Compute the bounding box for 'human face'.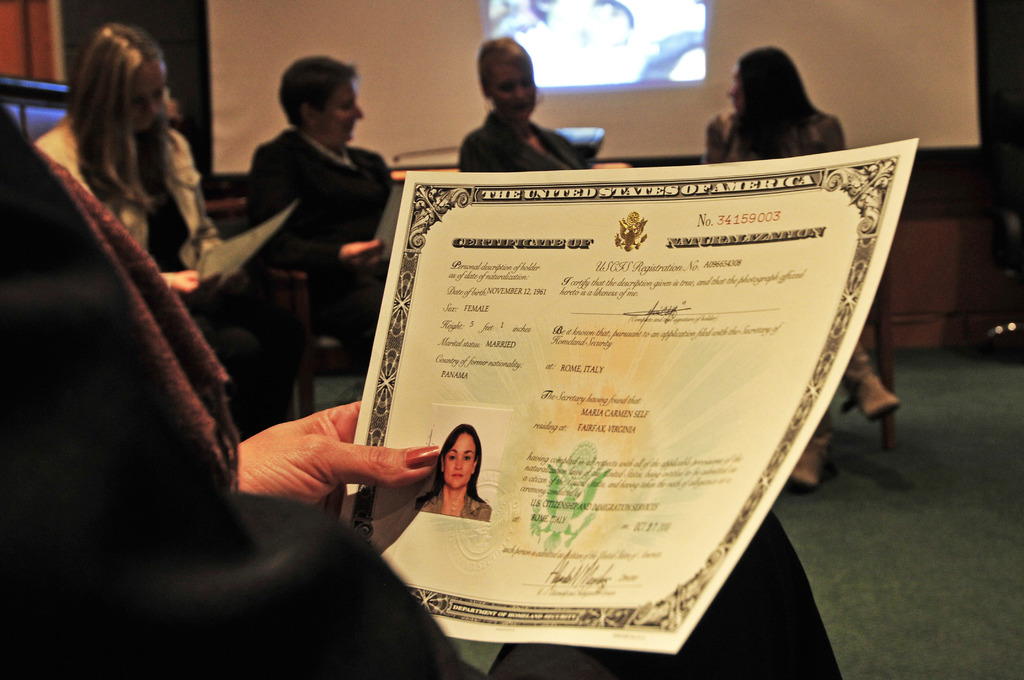
Rect(727, 64, 744, 114).
